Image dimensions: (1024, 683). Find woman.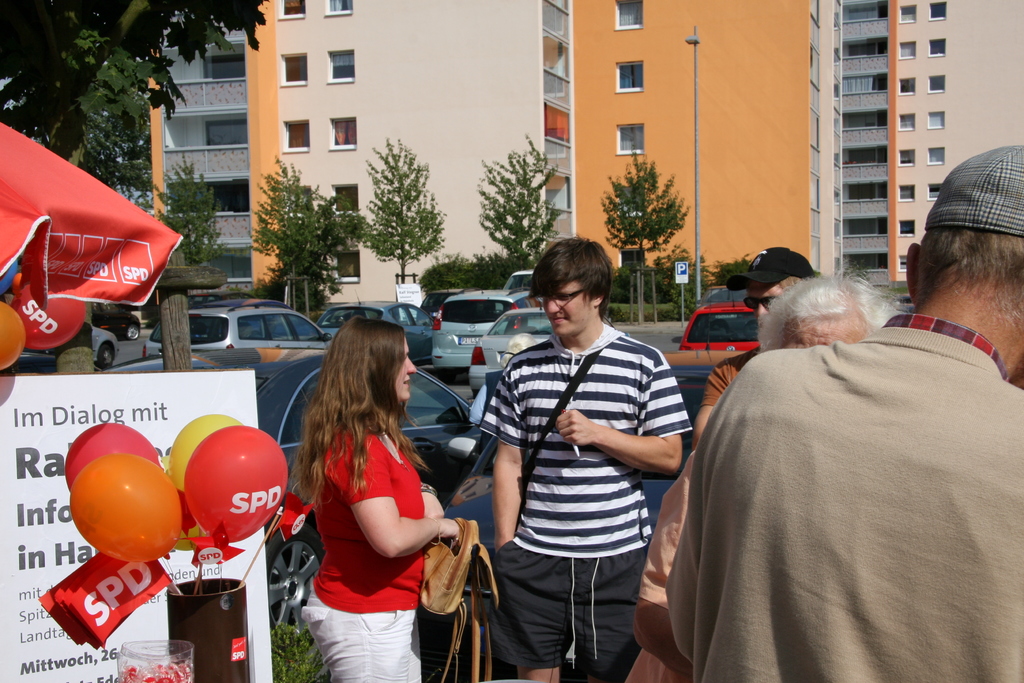
region(467, 331, 541, 425).
